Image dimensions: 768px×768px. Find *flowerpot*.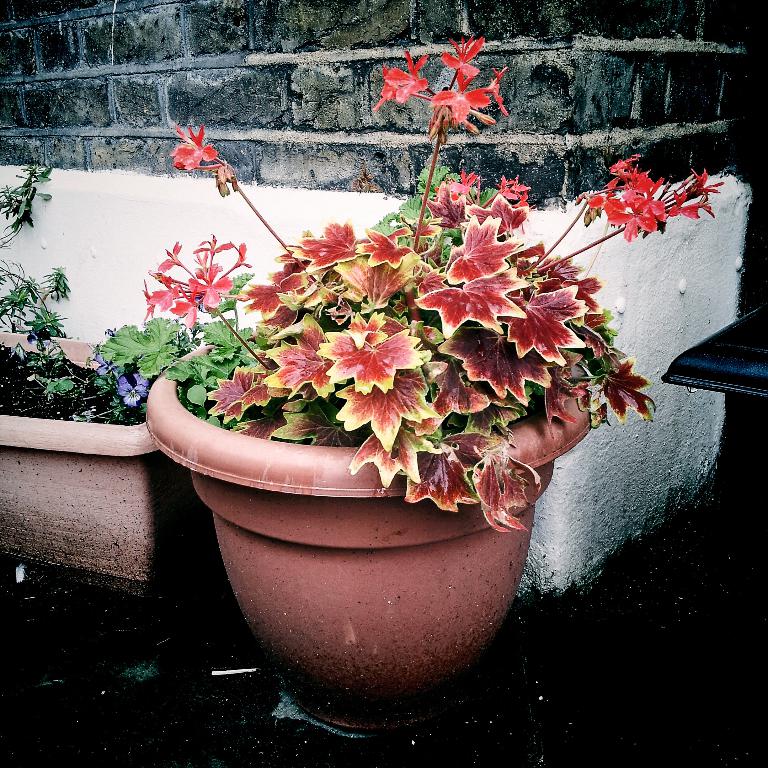
<region>0, 331, 199, 599</region>.
